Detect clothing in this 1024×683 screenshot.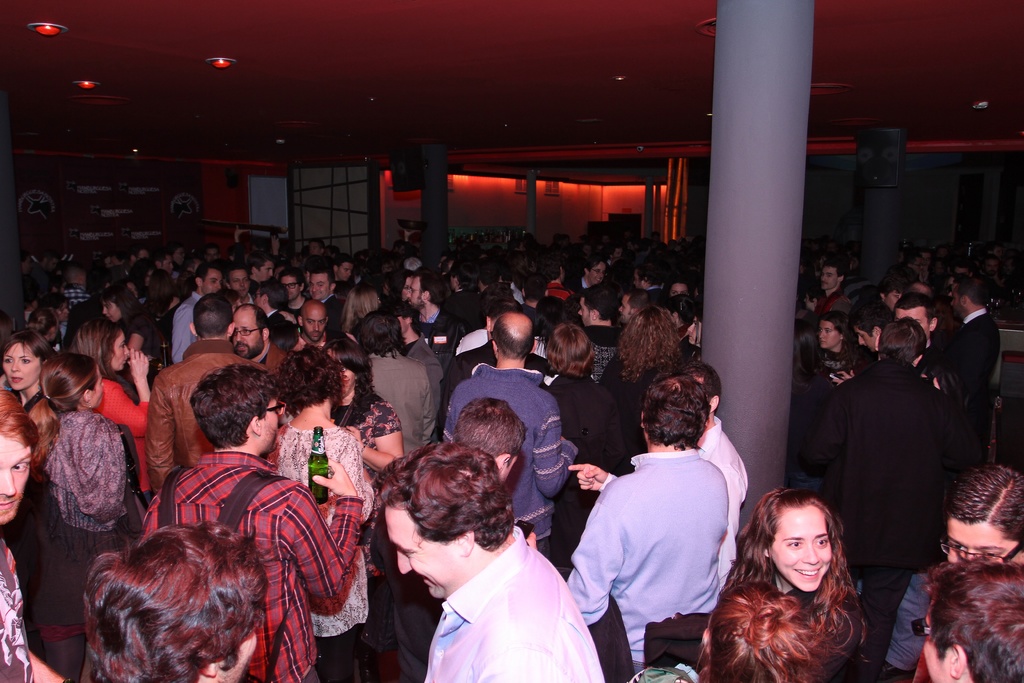
Detection: bbox=[269, 431, 358, 636].
